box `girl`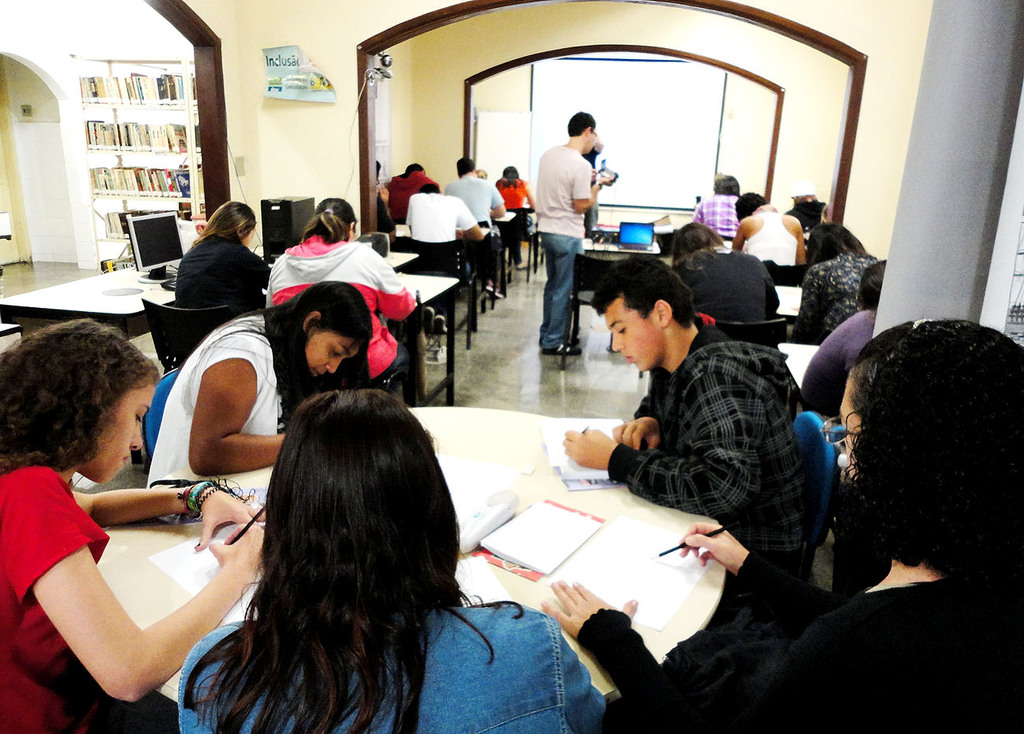
<bbox>539, 318, 1021, 733</bbox>
